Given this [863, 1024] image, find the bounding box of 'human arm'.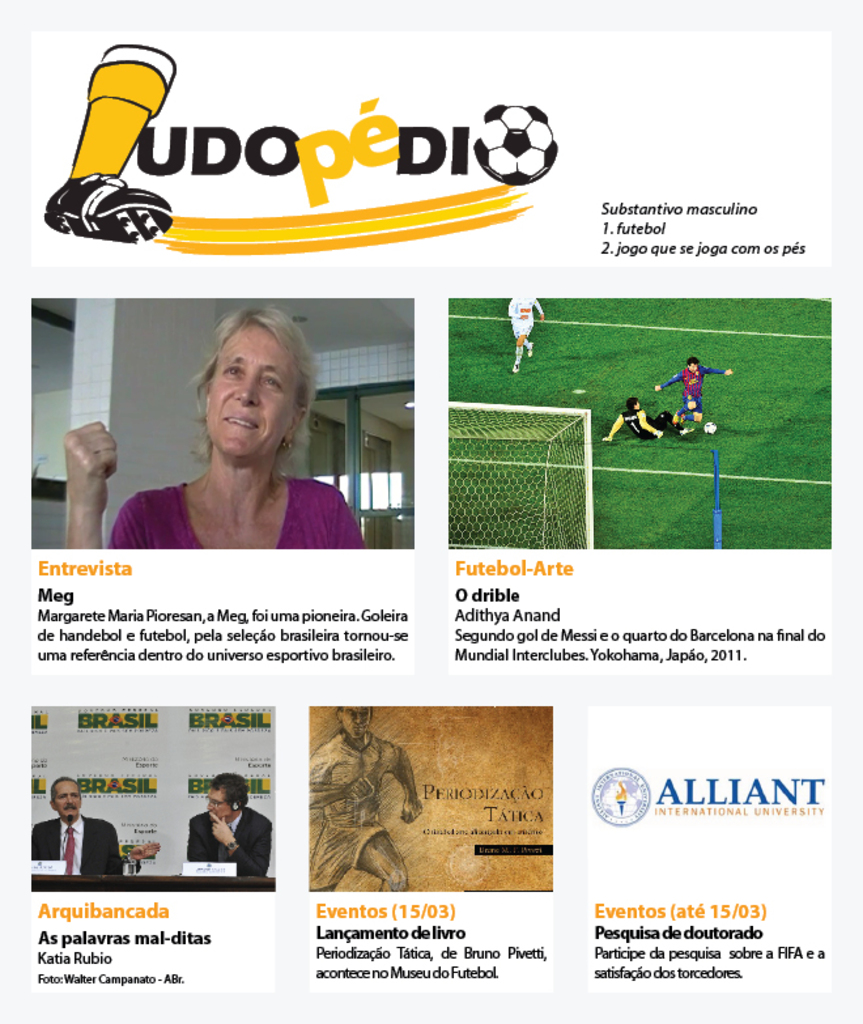
bbox=(662, 378, 679, 399).
